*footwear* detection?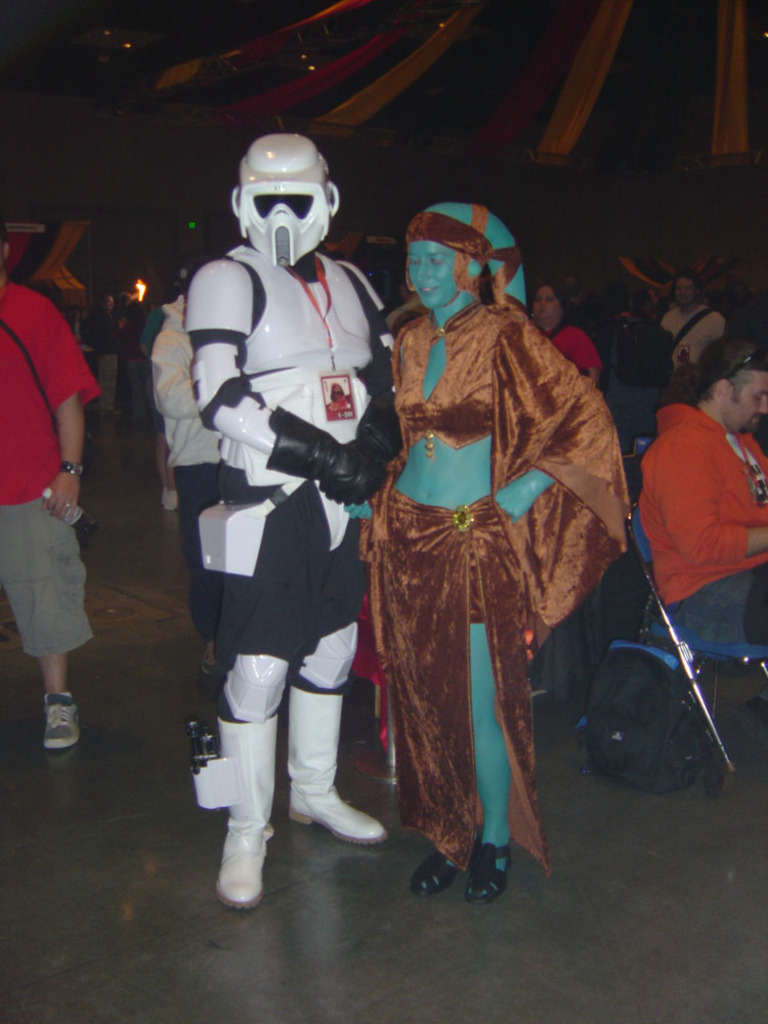
region(286, 682, 385, 849)
